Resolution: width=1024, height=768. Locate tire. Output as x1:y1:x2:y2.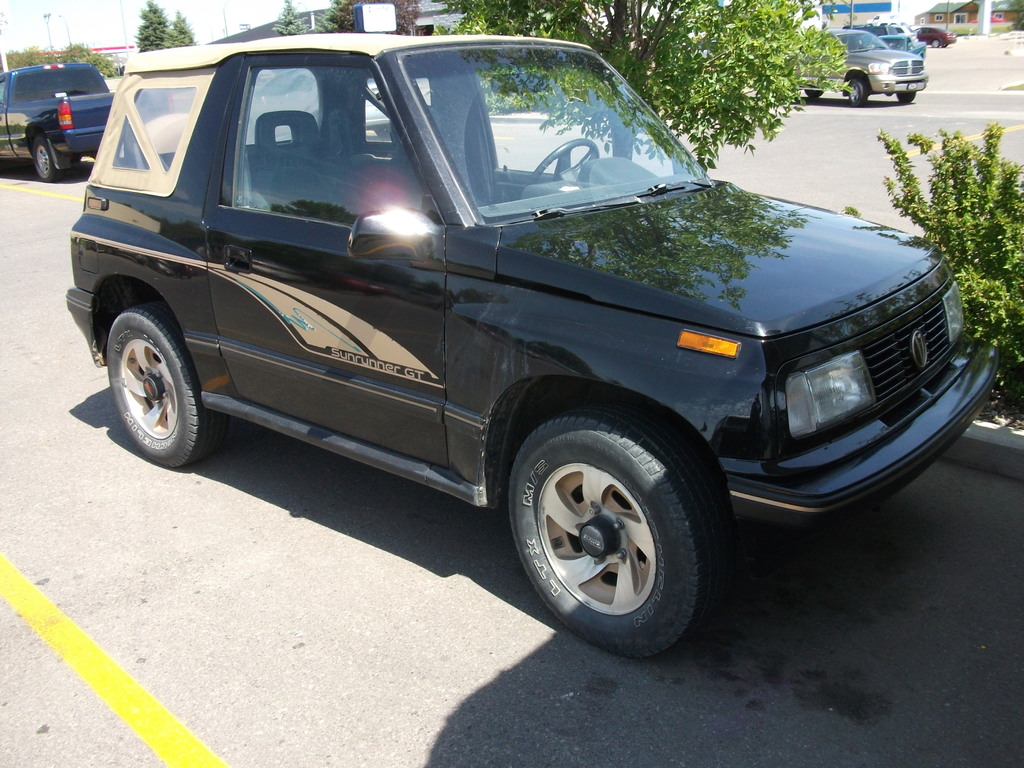
30:129:68:184.
